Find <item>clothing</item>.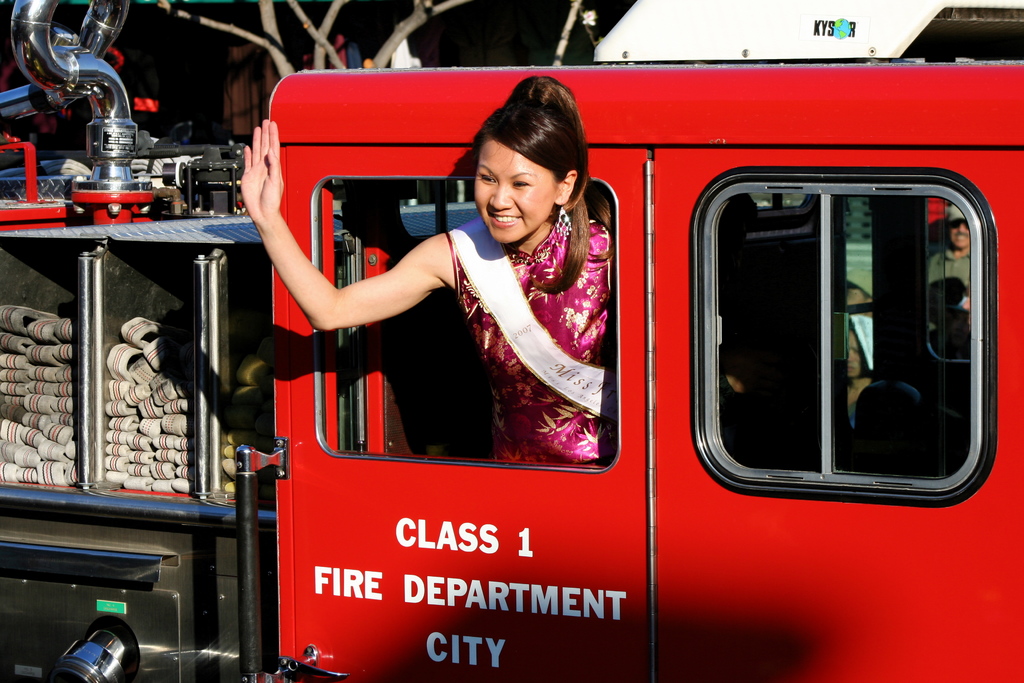
rect(449, 215, 617, 468).
